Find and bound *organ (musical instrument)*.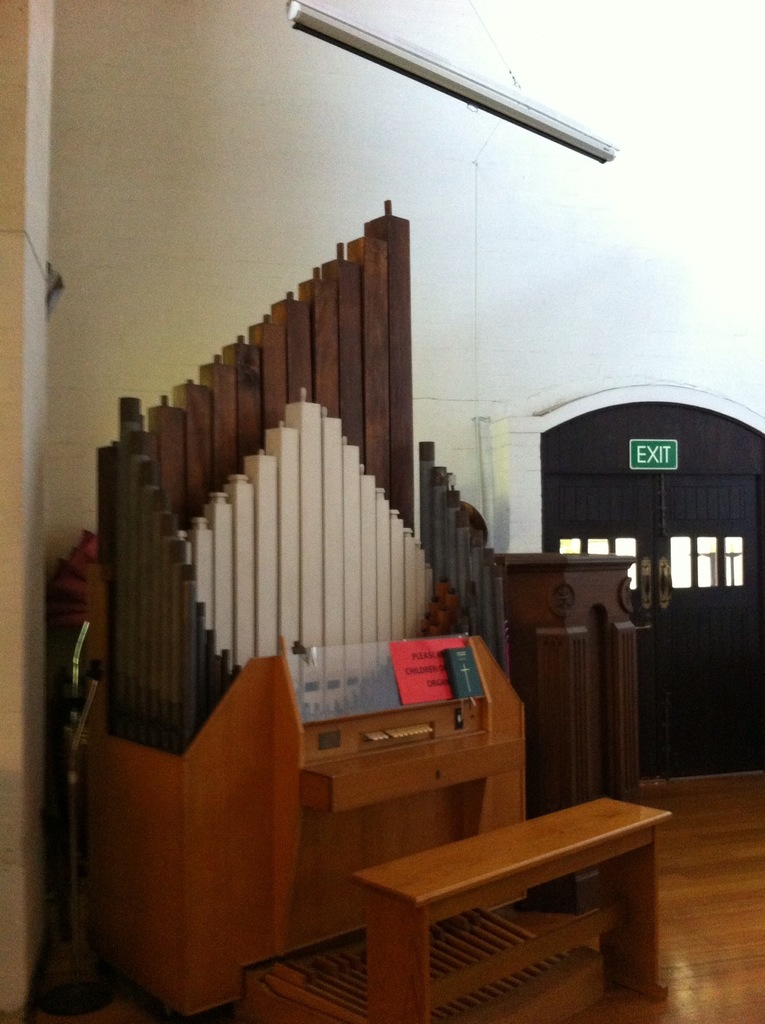
Bound: {"x1": 81, "y1": 134, "x2": 514, "y2": 954}.
